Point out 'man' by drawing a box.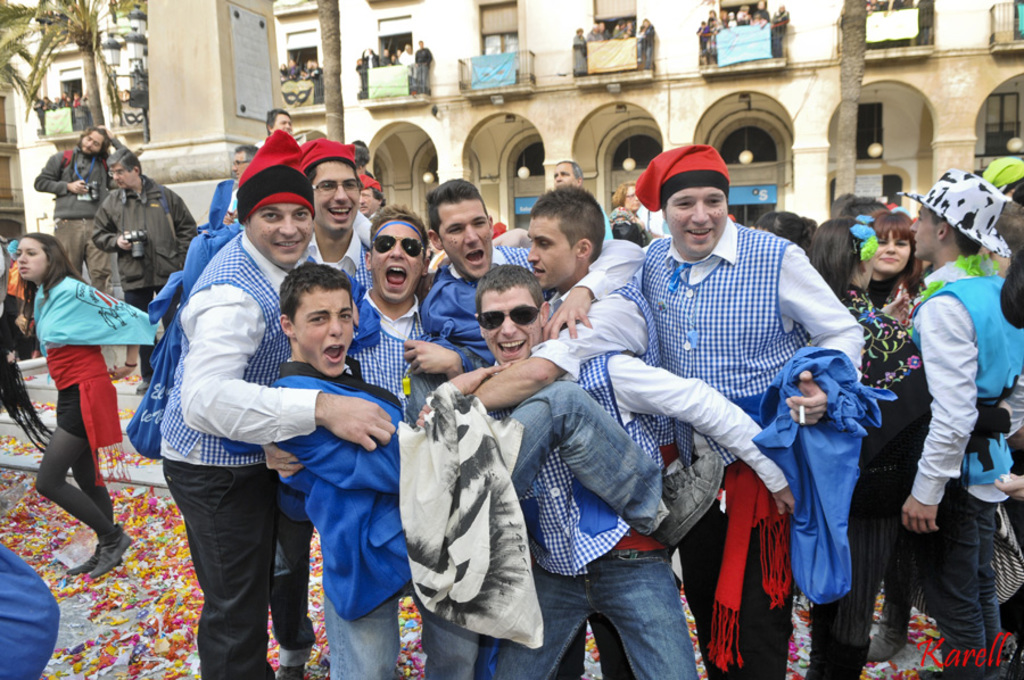
[499, 182, 663, 679].
